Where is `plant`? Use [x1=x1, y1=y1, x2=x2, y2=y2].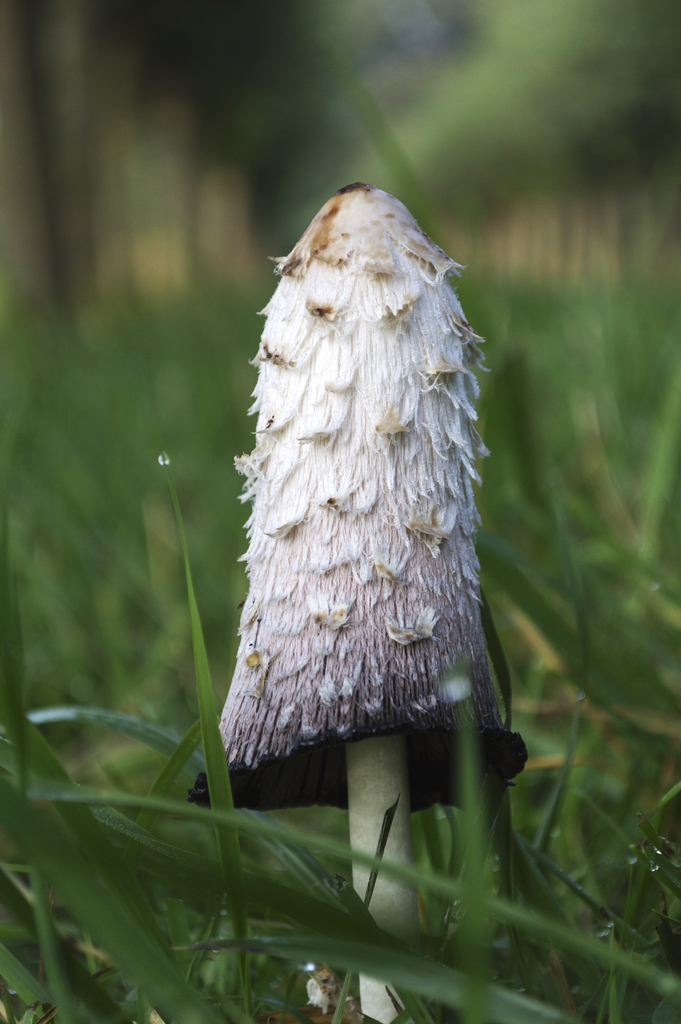
[x1=195, y1=173, x2=535, y2=1021].
